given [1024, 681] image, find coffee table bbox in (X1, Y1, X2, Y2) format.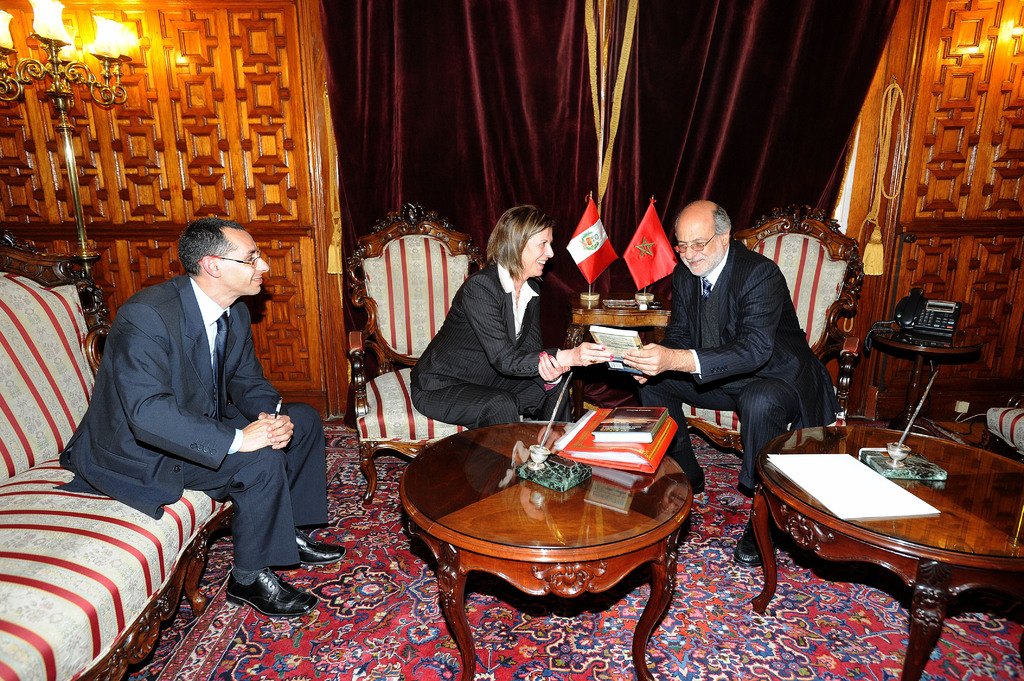
(754, 422, 1023, 680).
